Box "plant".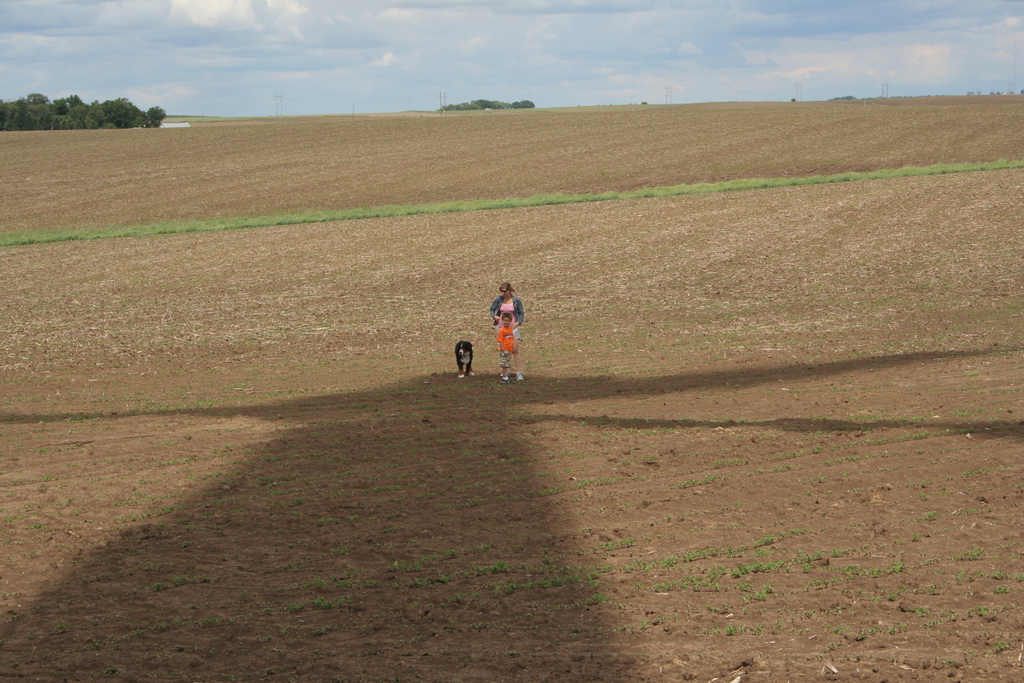
select_region(733, 500, 746, 507).
